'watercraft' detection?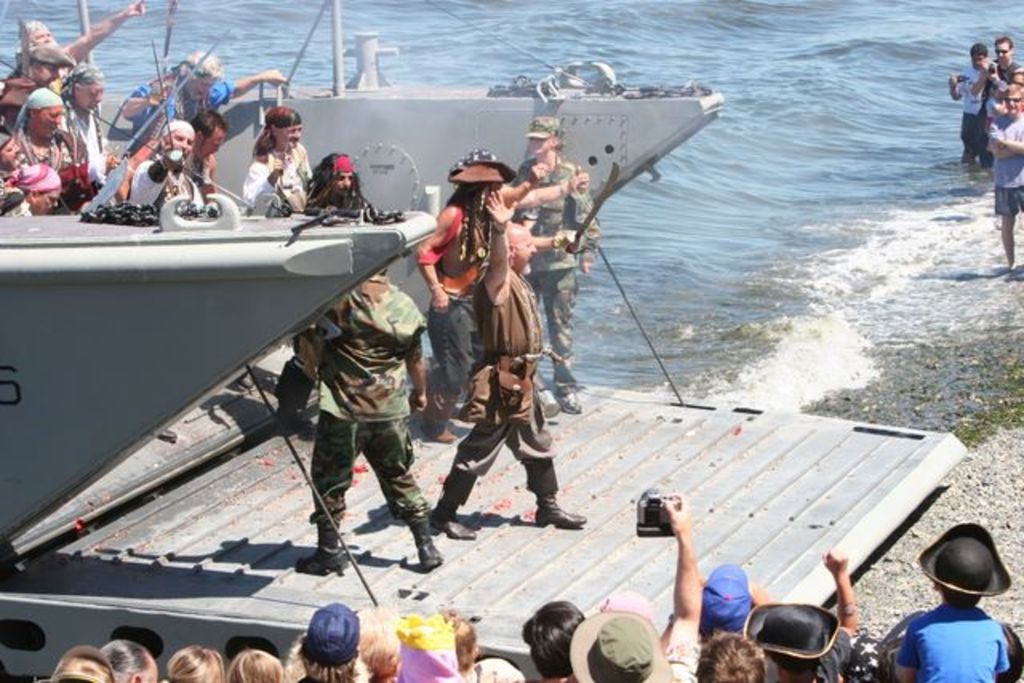
(91, 0, 718, 320)
